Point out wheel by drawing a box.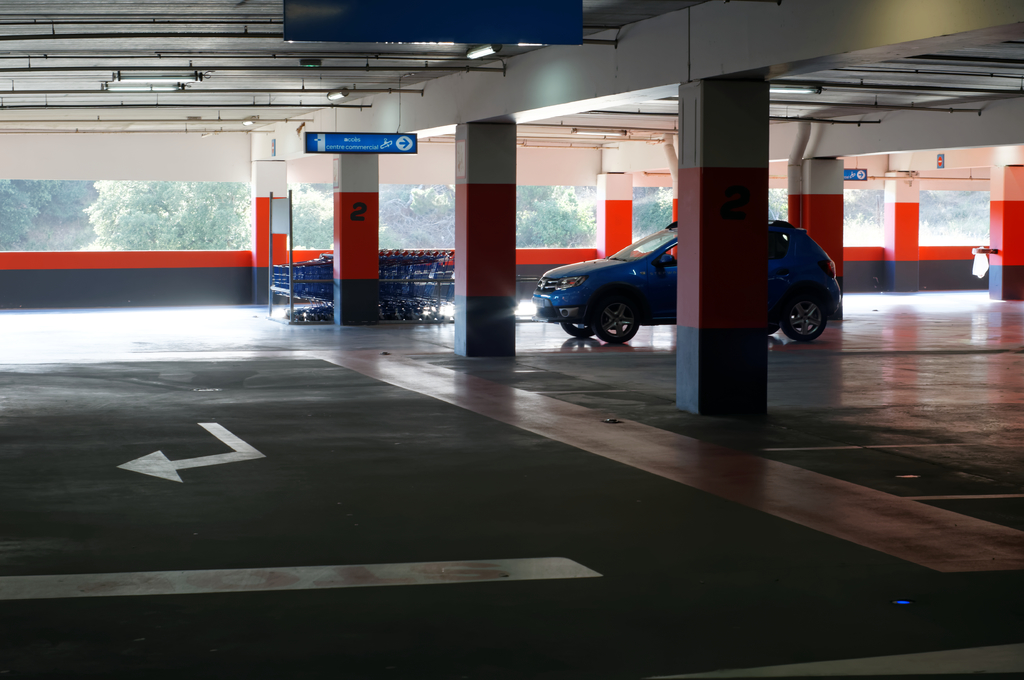
region(779, 297, 822, 345).
